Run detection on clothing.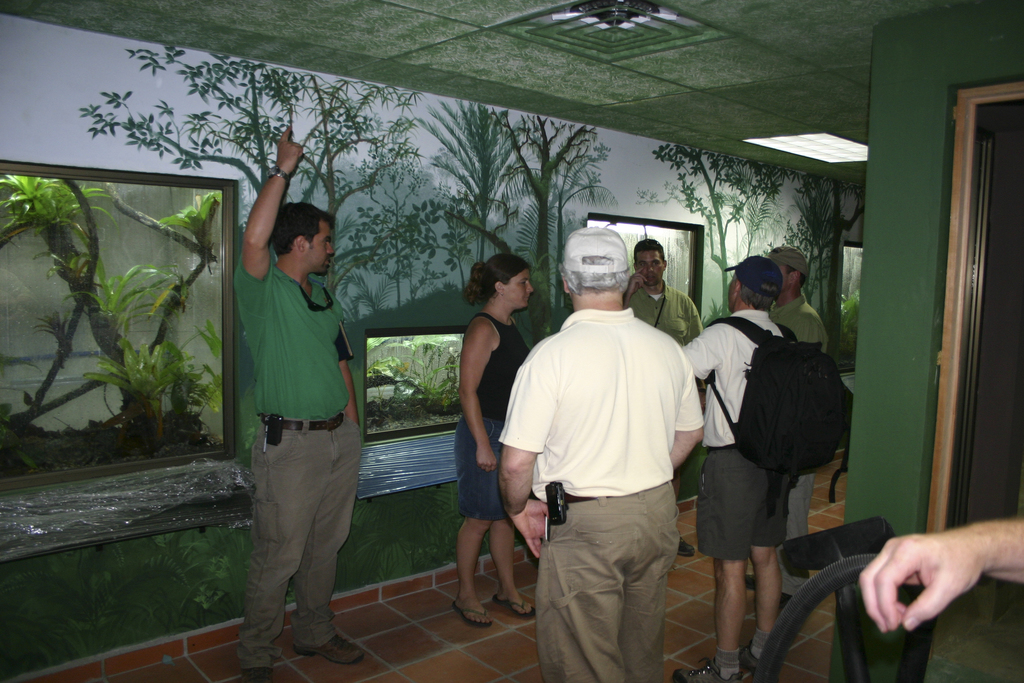
Result: crop(226, 272, 356, 679).
